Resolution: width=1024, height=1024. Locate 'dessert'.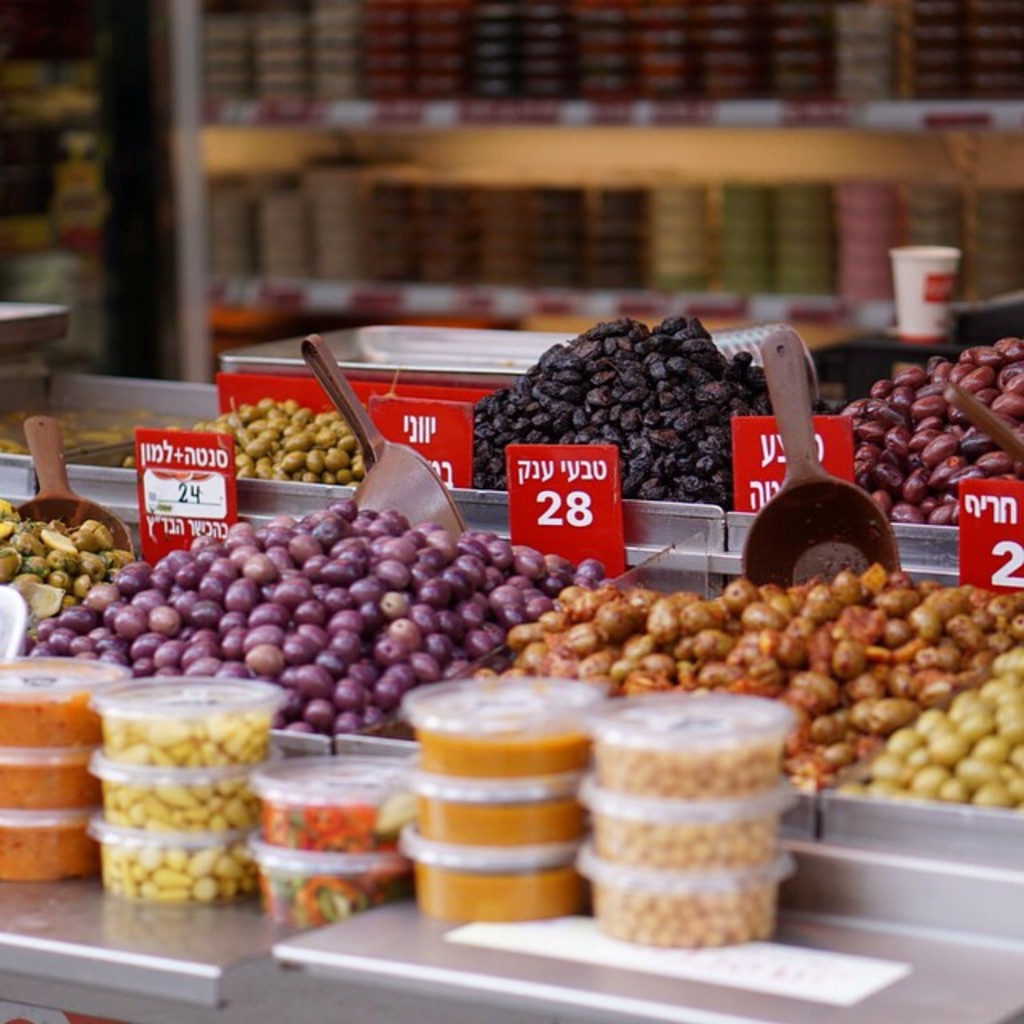
box(574, 864, 786, 955).
